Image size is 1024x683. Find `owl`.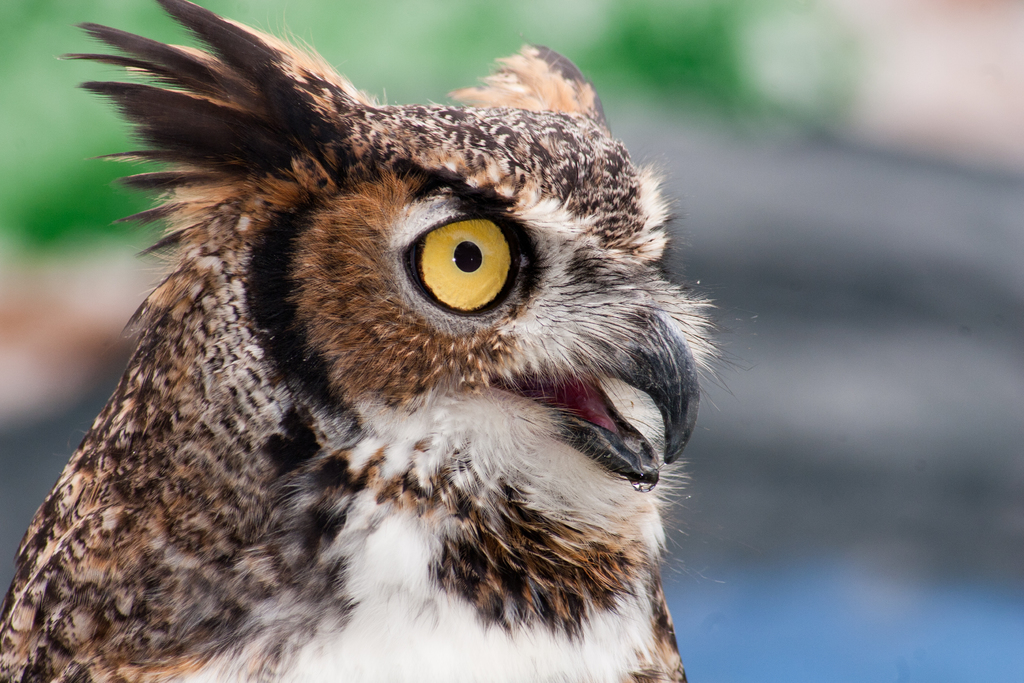
region(0, 0, 739, 682).
